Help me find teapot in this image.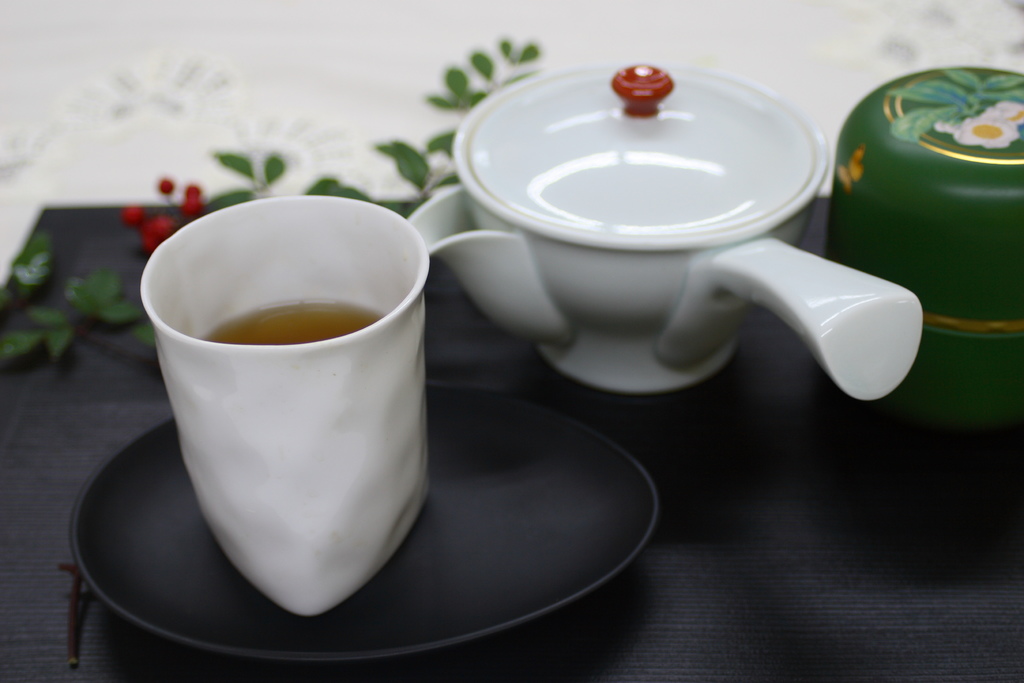
Found it: (x1=407, y1=58, x2=923, y2=403).
